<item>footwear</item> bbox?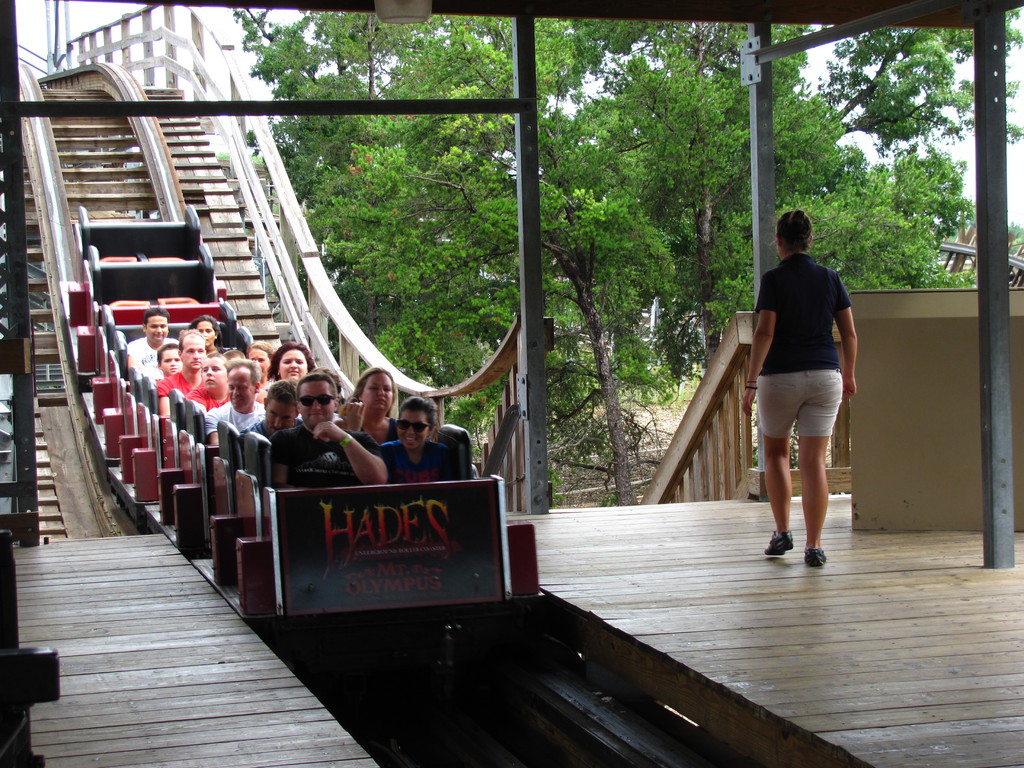
(764,527,790,557)
